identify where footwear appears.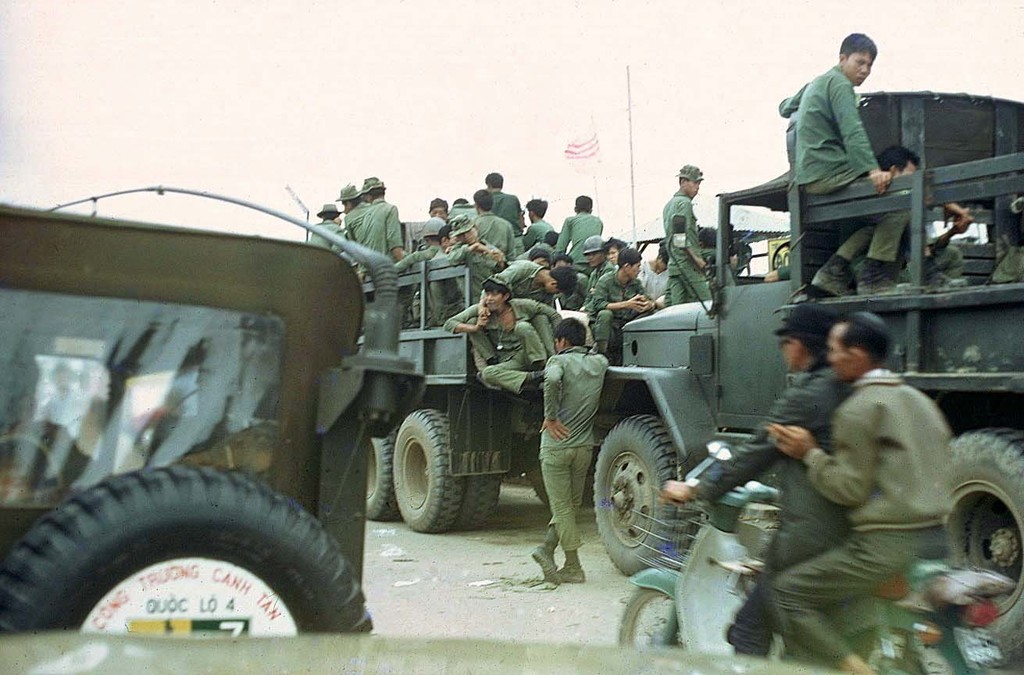
Appears at left=851, top=265, right=896, bottom=295.
